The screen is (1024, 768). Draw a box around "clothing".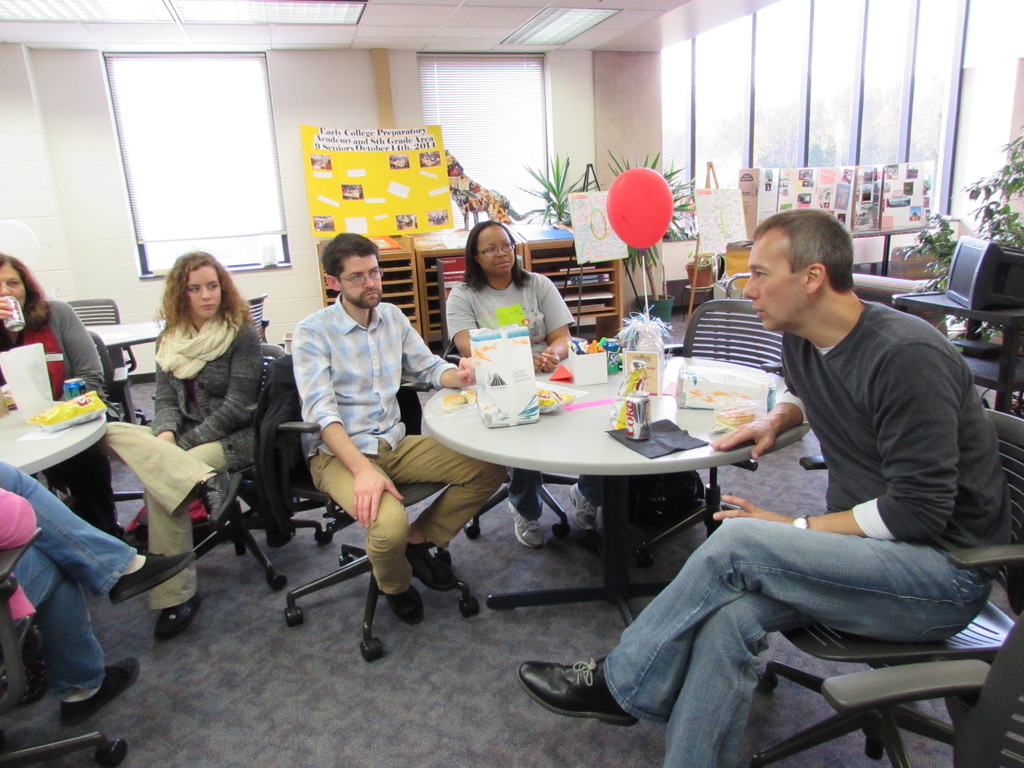
<region>0, 457, 142, 705</region>.
